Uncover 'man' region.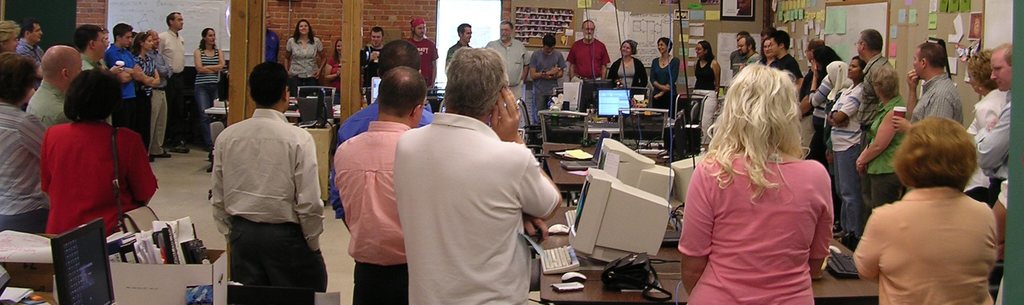
Uncovered: left=330, top=63, right=428, bottom=304.
